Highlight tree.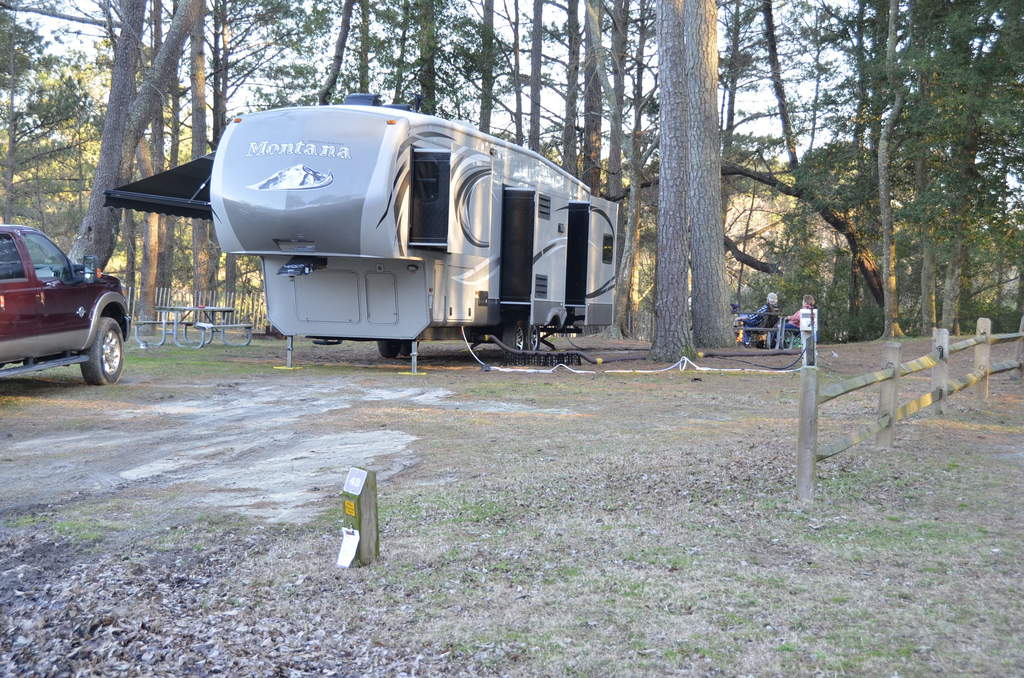
Highlighted region: box=[137, 0, 189, 317].
